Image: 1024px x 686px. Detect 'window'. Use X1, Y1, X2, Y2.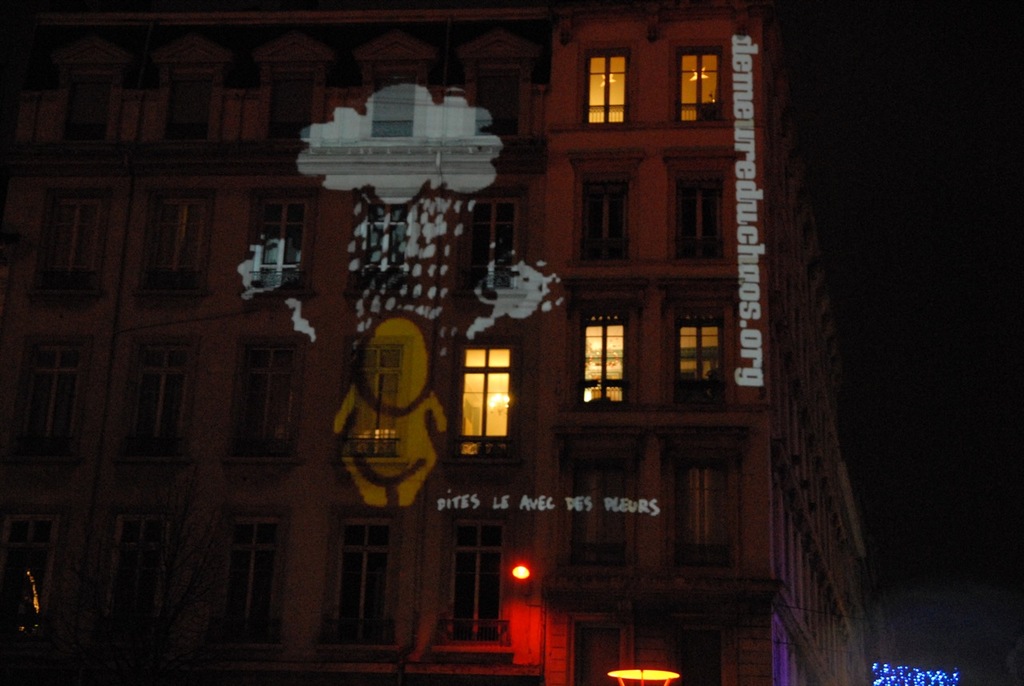
460, 336, 518, 461.
